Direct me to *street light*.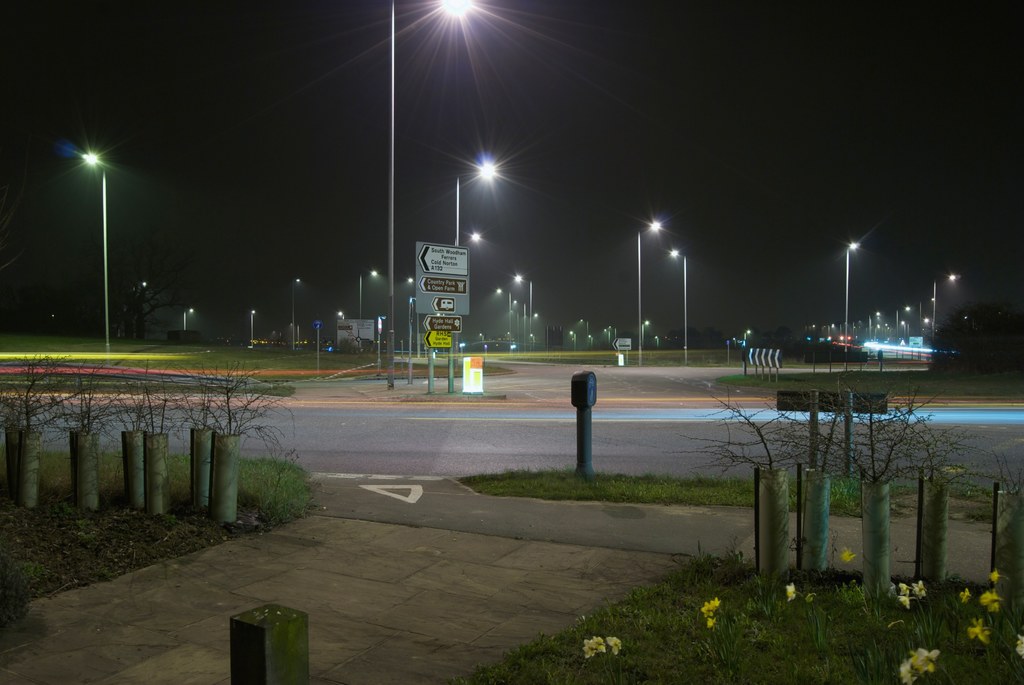
Direction: left=740, top=328, right=752, bottom=348.
